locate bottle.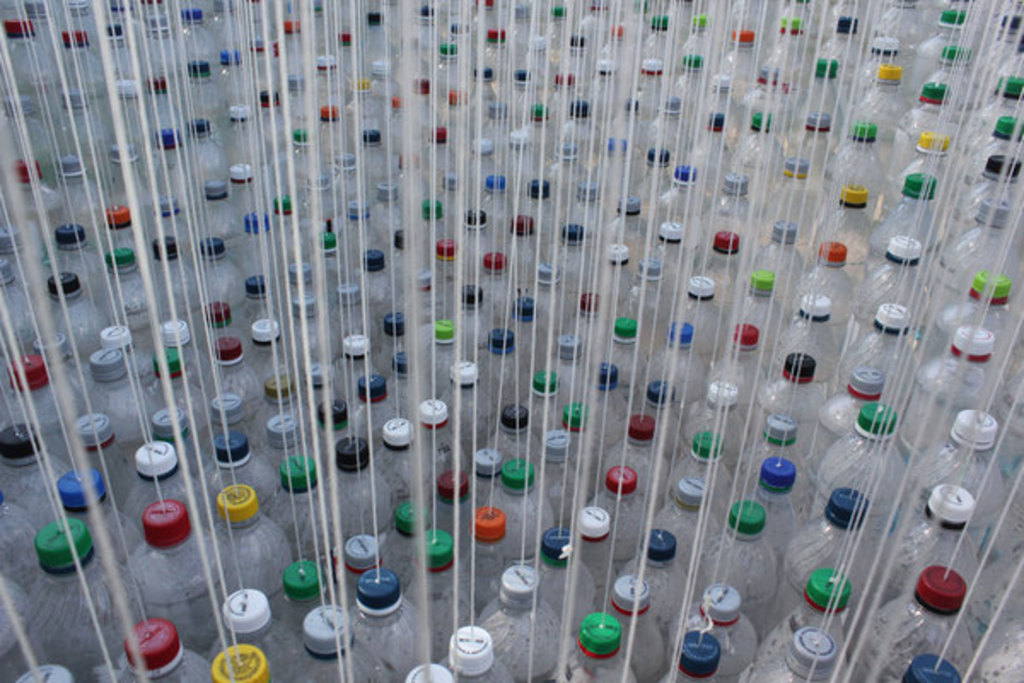
Bounding box: left=975, top=516, right=1022, bottom=577.
